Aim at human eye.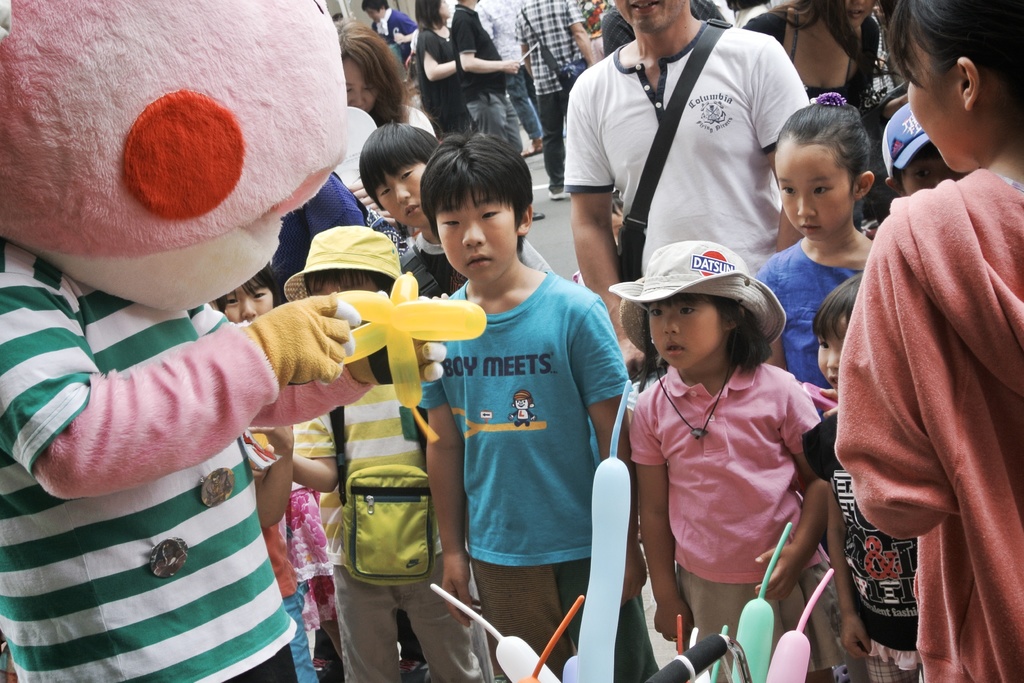
Aimed at bbox(810, 181, 835, 195).
